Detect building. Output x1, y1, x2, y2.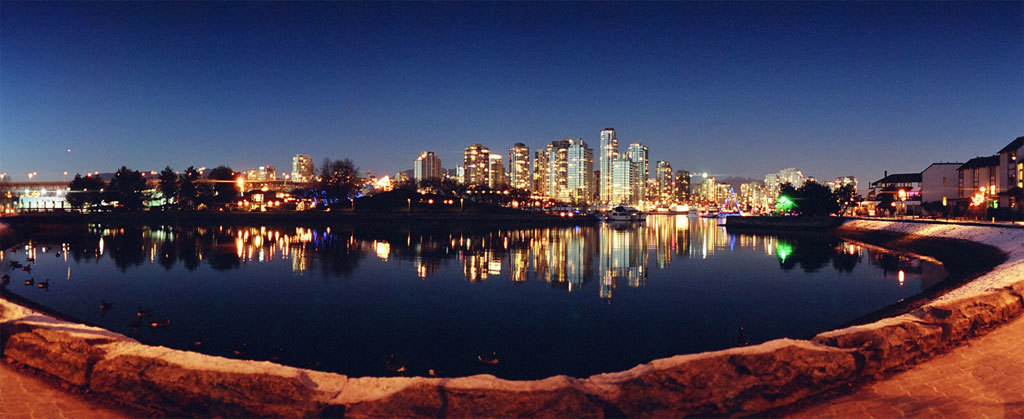
865, 134, 1023, 219.
